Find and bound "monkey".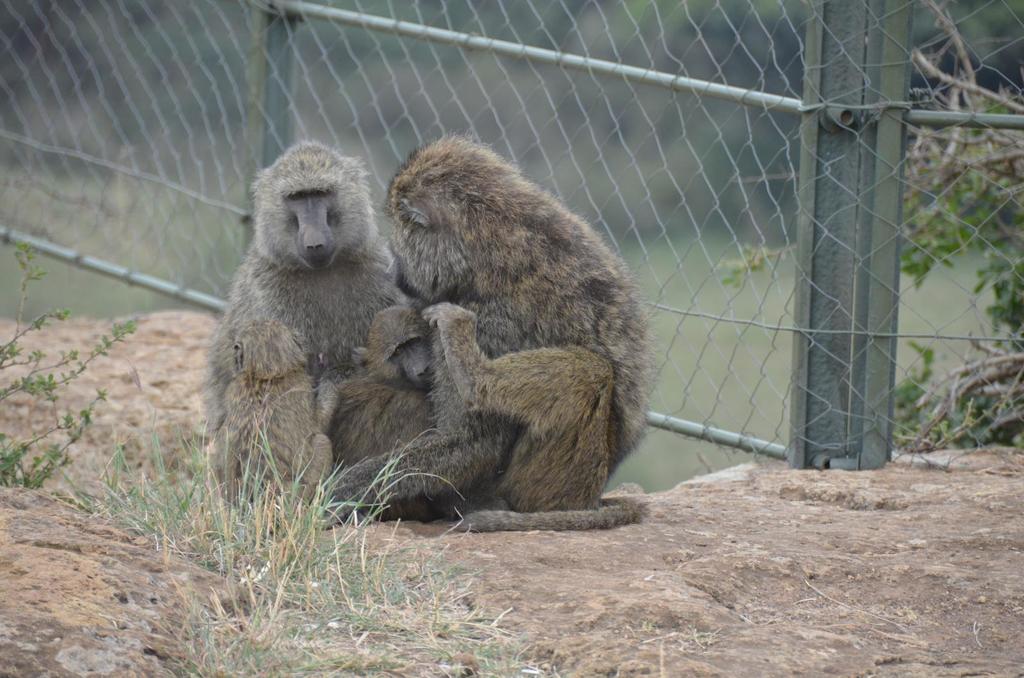
Bound: 194/135/399/507.
